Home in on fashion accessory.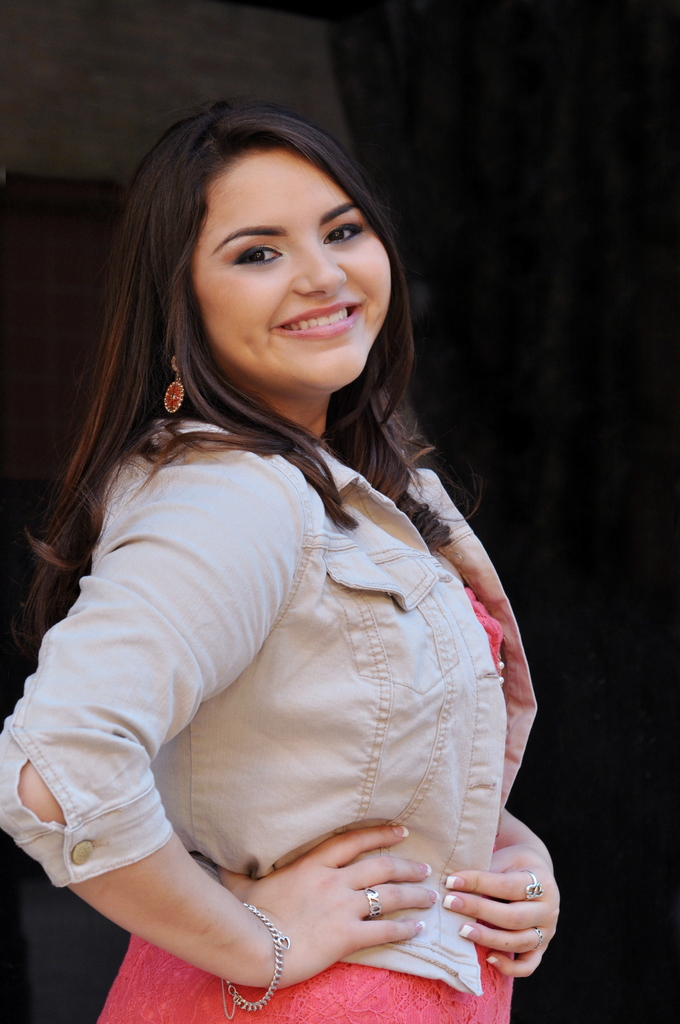
Homed in at (left=532, top=872, right=544, bottom=900).
